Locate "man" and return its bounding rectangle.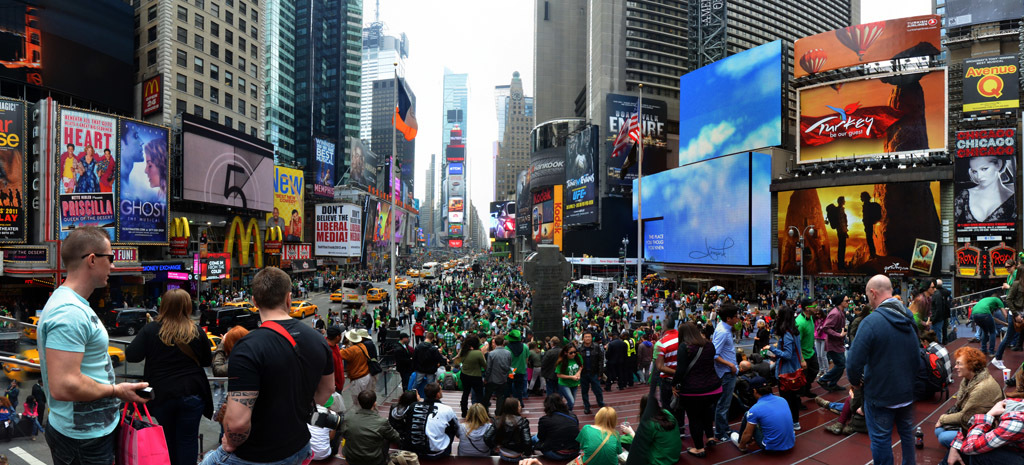
l=265, t=204, r=283, b=241.
